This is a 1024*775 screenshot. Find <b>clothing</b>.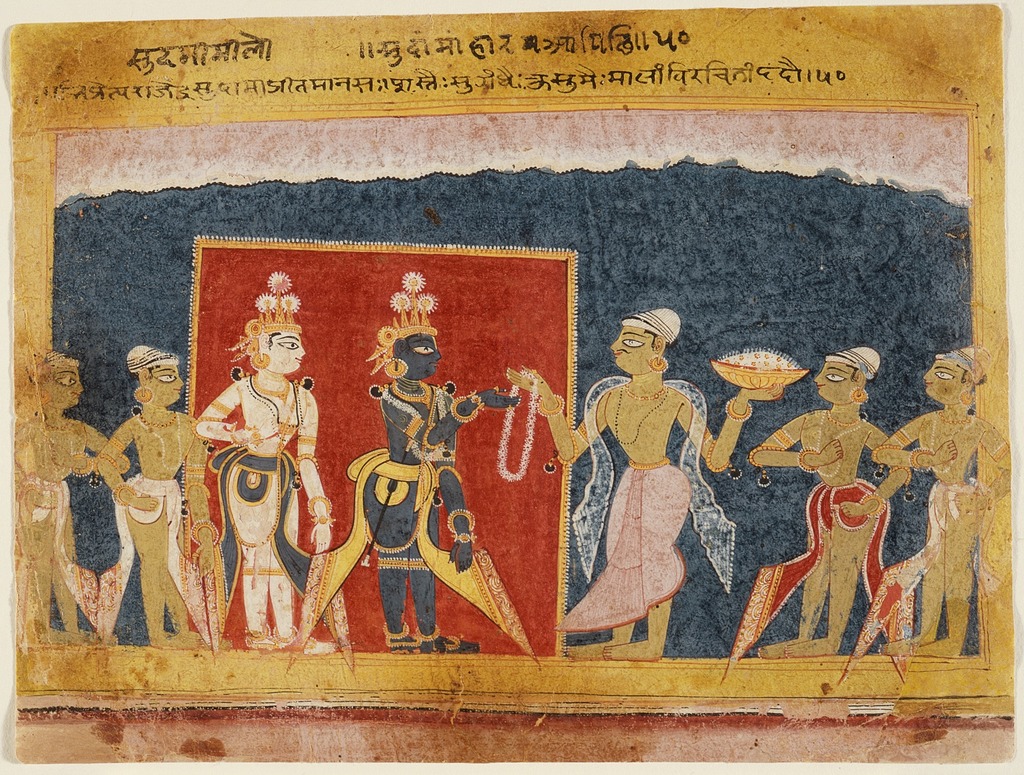
Bounding box: region(844, 479, 1010, 680).
